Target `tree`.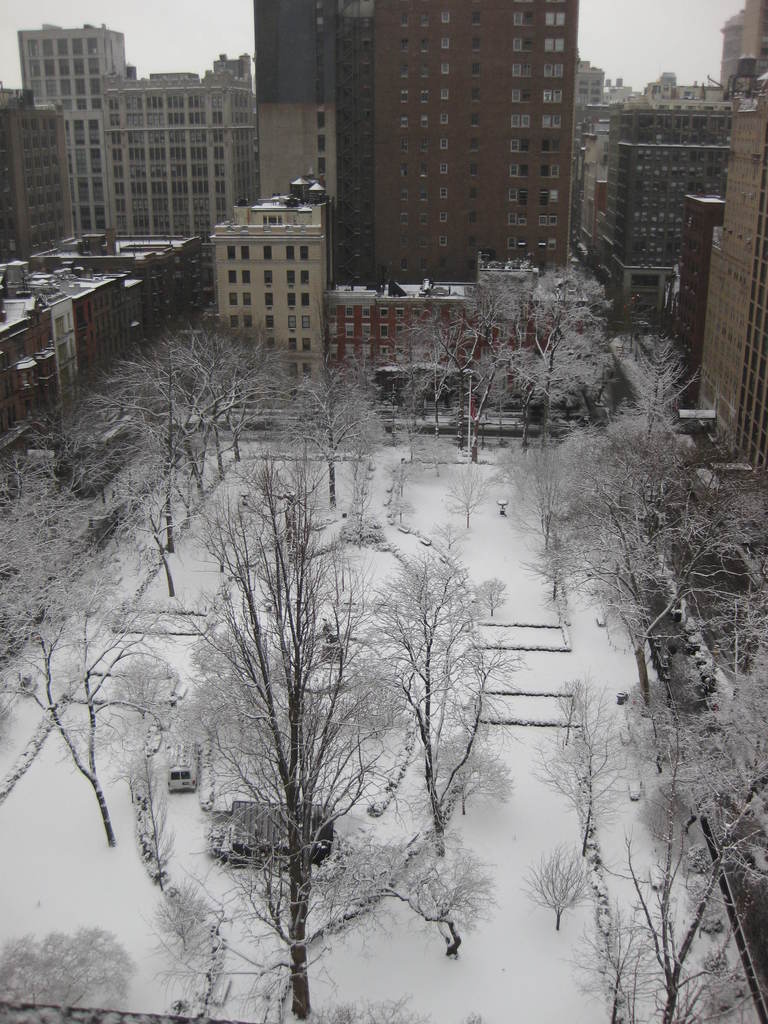
Target region: {"x1": 68, "y1": 357, "x2": 226, "y2": 607}.
